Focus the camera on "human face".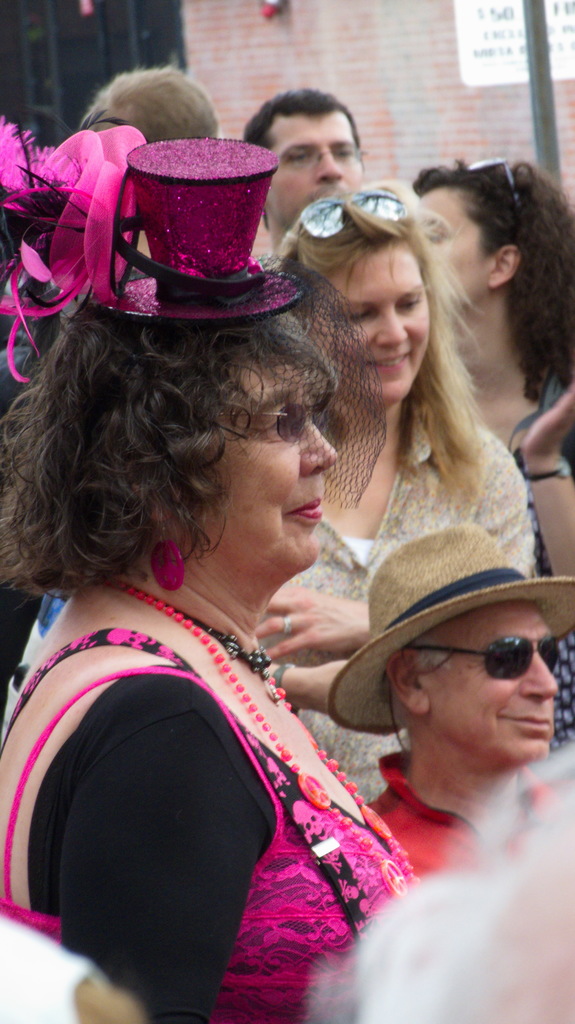
Focus region: (left=416, top=175, right=488, bottom=321).
